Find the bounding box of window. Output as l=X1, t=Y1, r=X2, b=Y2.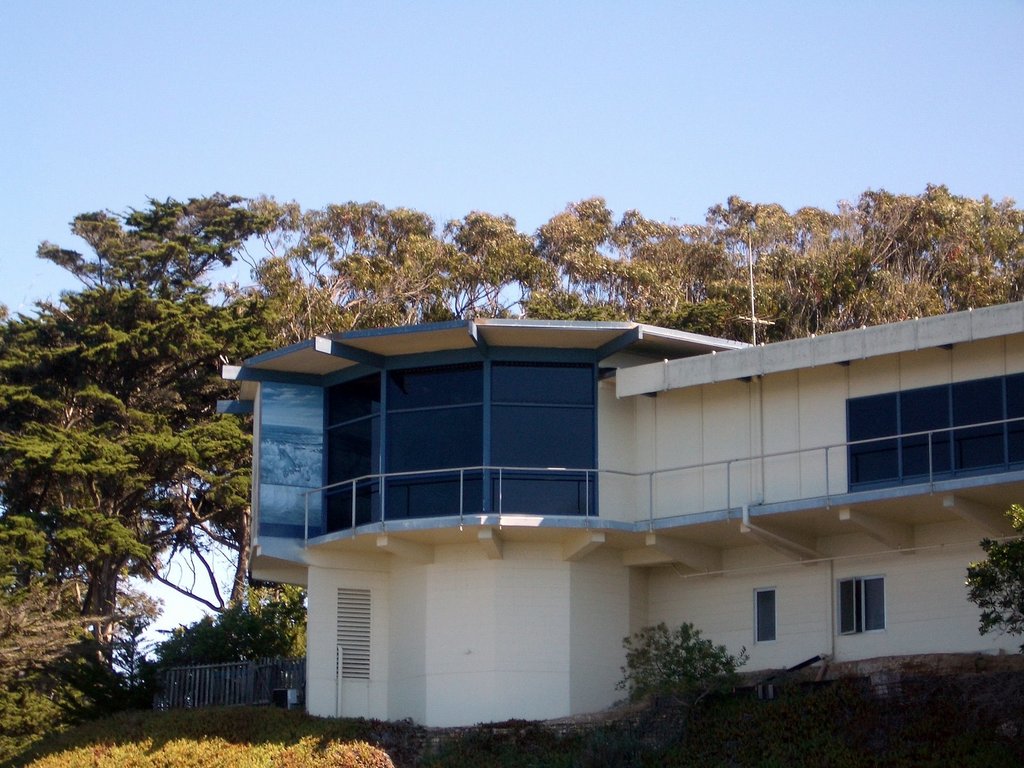
l=837, t=570, r=887, b=637.
